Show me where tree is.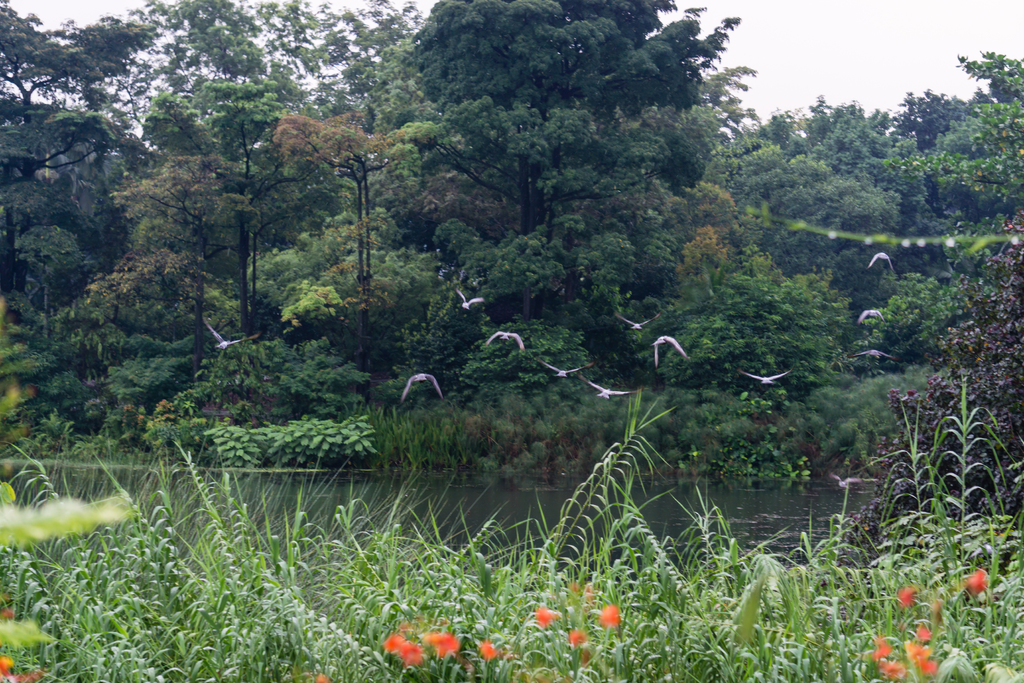
tree is at (left=206, top=69, right=341, bottom=337).
